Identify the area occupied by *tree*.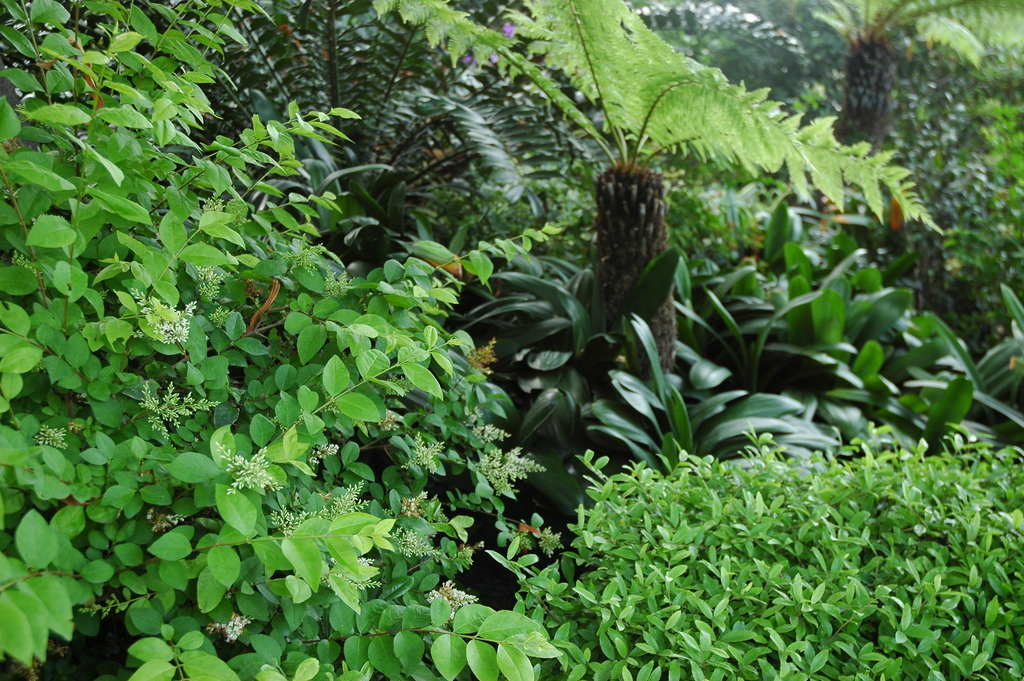
Area: 0 0 1023 680.
